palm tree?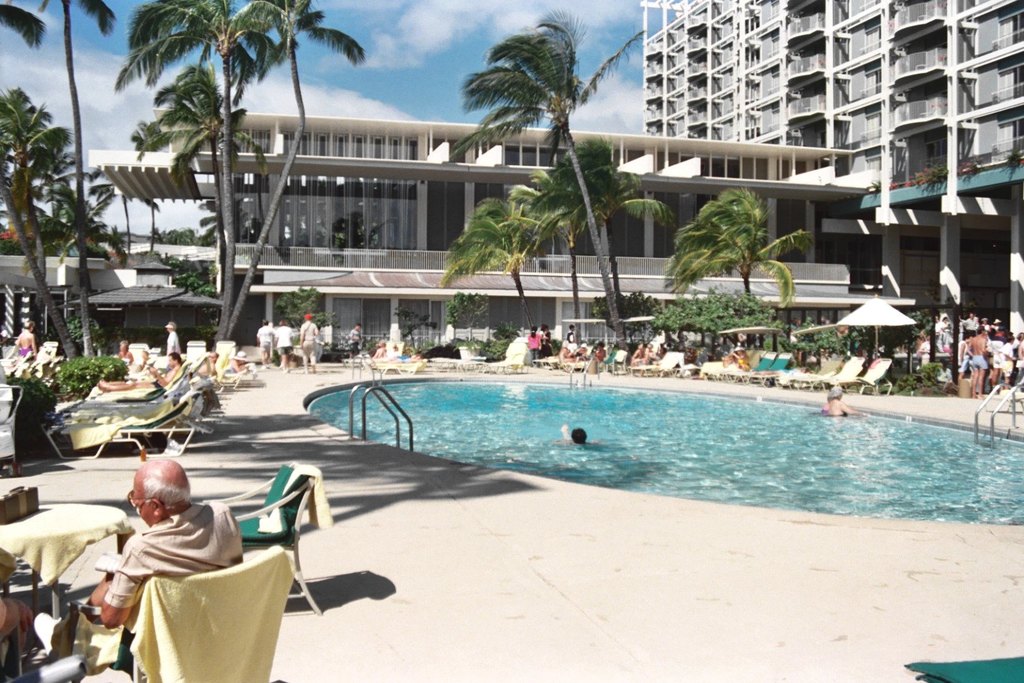
37/0/117/357
